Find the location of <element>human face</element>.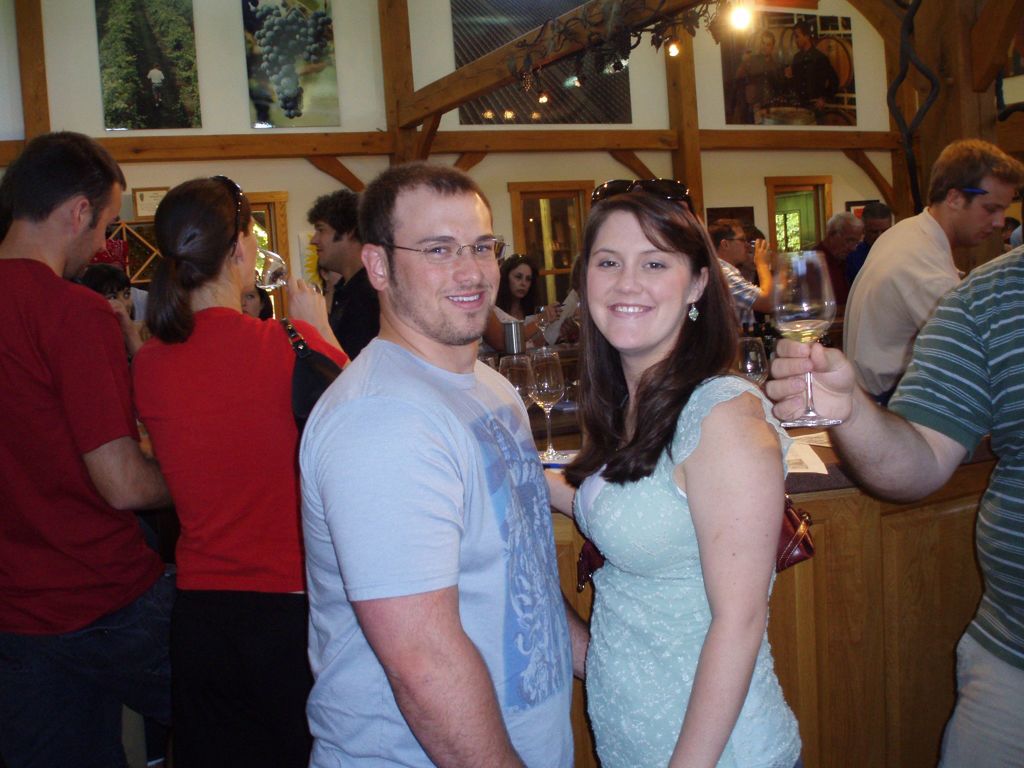
Location: pyautogui.locateOnScreen(399, 195, 506, 339).
